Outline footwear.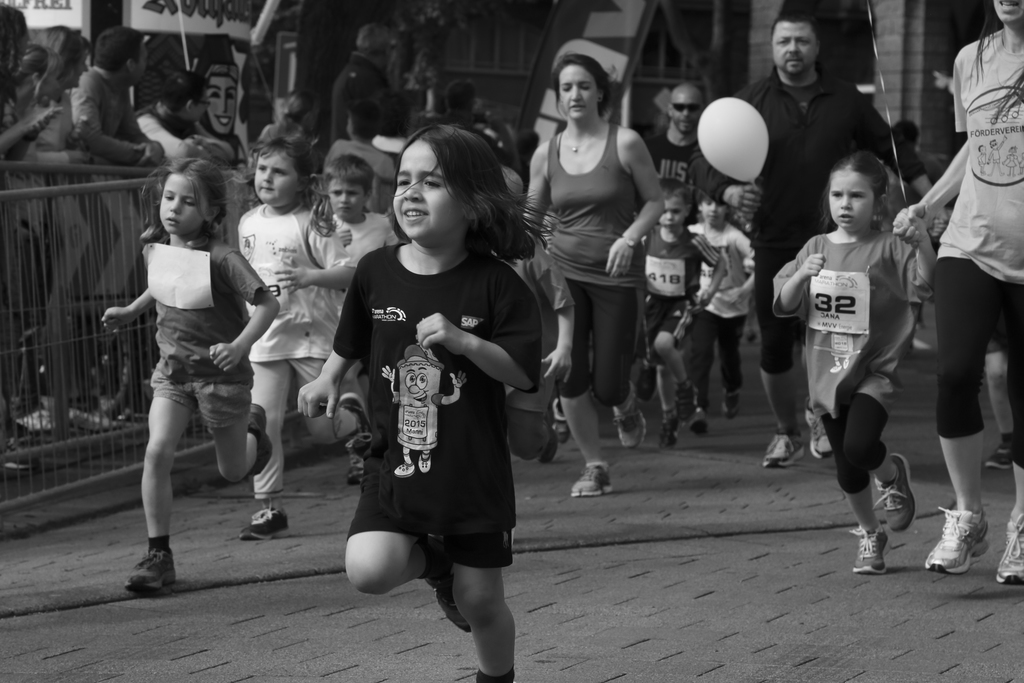
Outline: crop(829, 362, 842, 373).
